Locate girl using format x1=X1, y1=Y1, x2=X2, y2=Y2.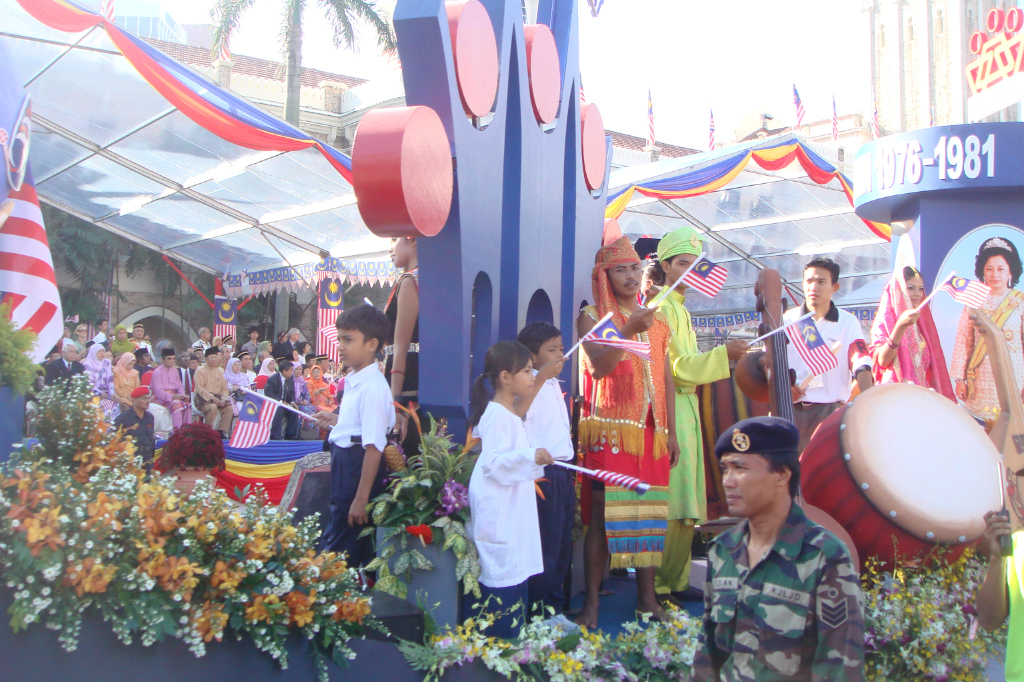
x1=88, y1=331, x2=117, y2=410.
